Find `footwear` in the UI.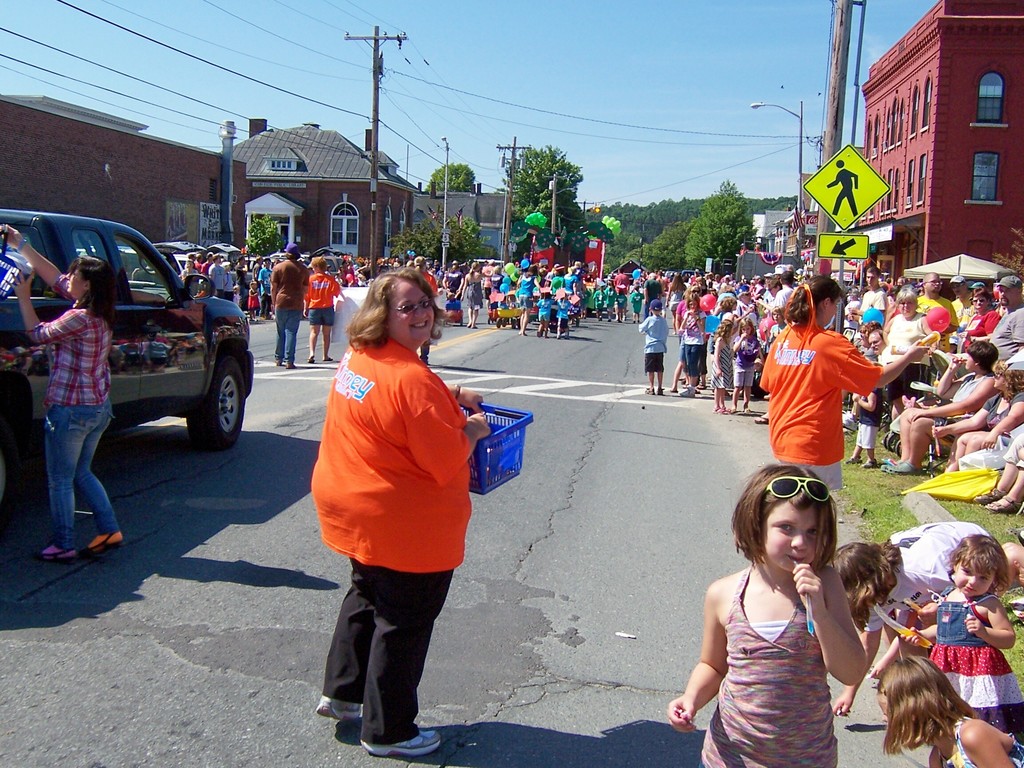
UI element at {"left": 607, "top": 317, "right": 611, "bottom": 321}.
